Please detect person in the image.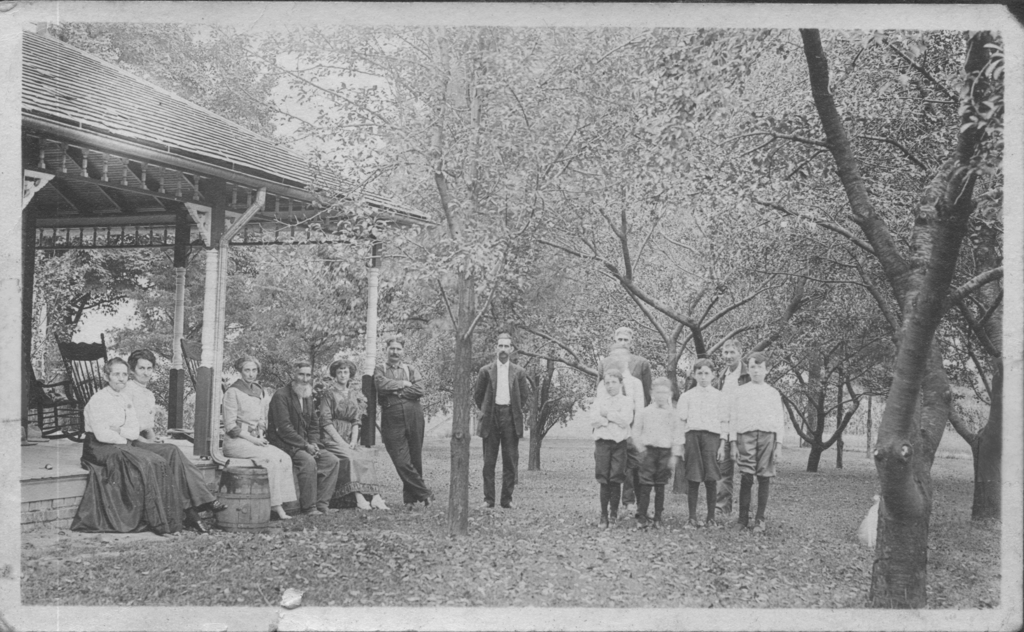
left=467, top=329, right=527, bottom=515.
